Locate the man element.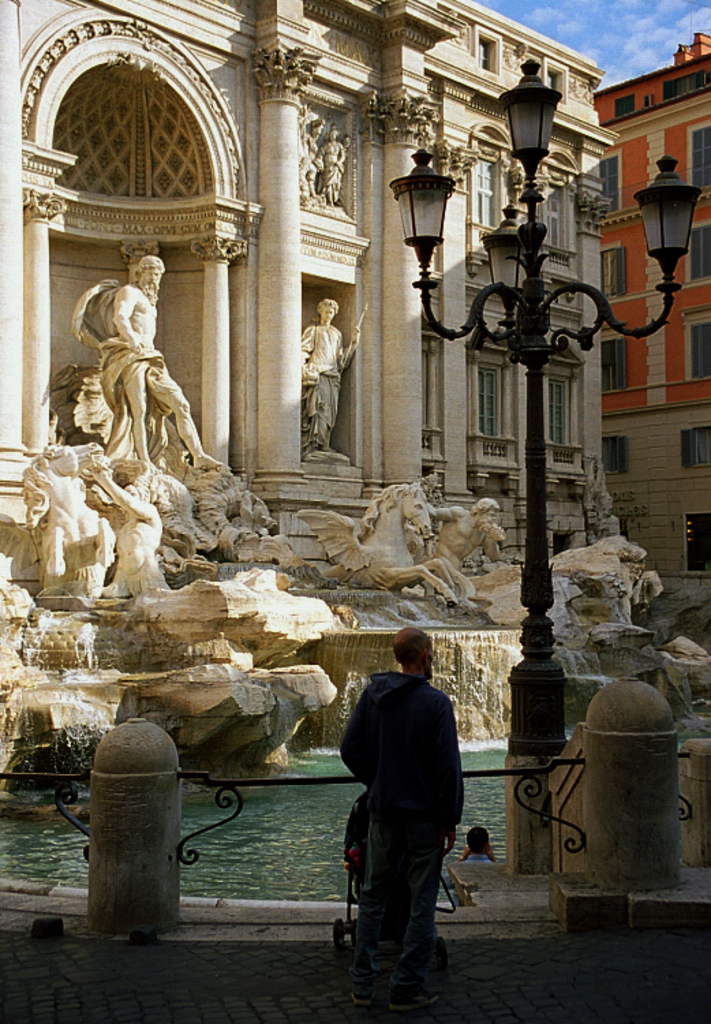
Element bbox: box=[343, 616, 468, 1013].
